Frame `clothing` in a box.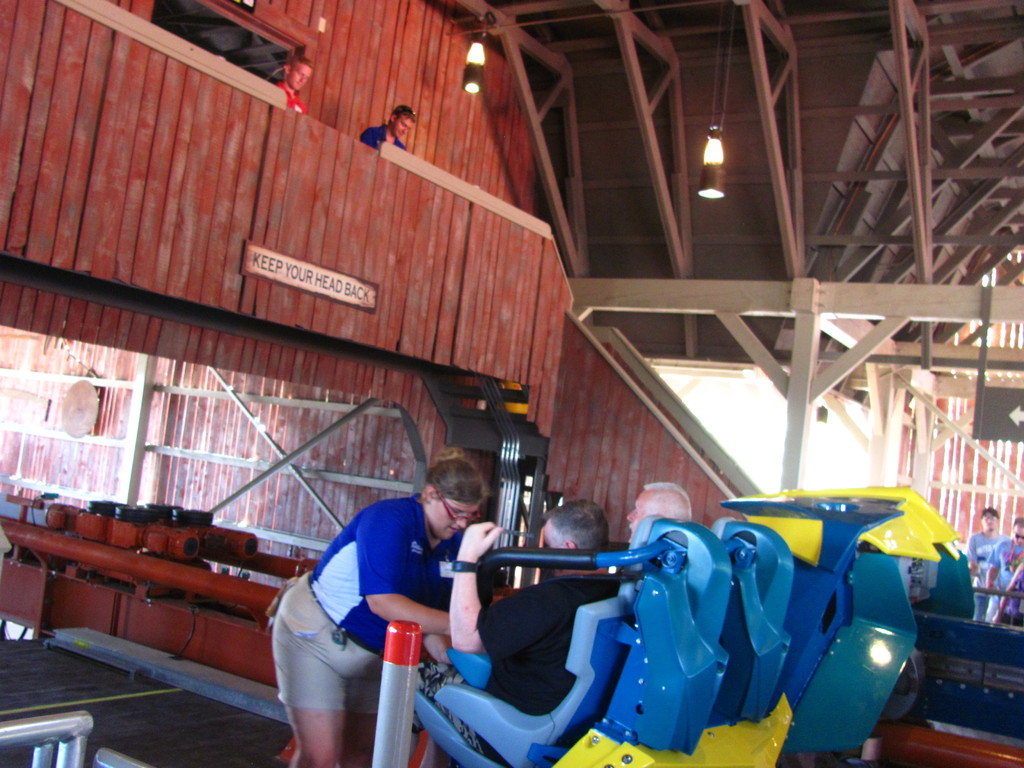
region(964, 532, 1007, 620).
